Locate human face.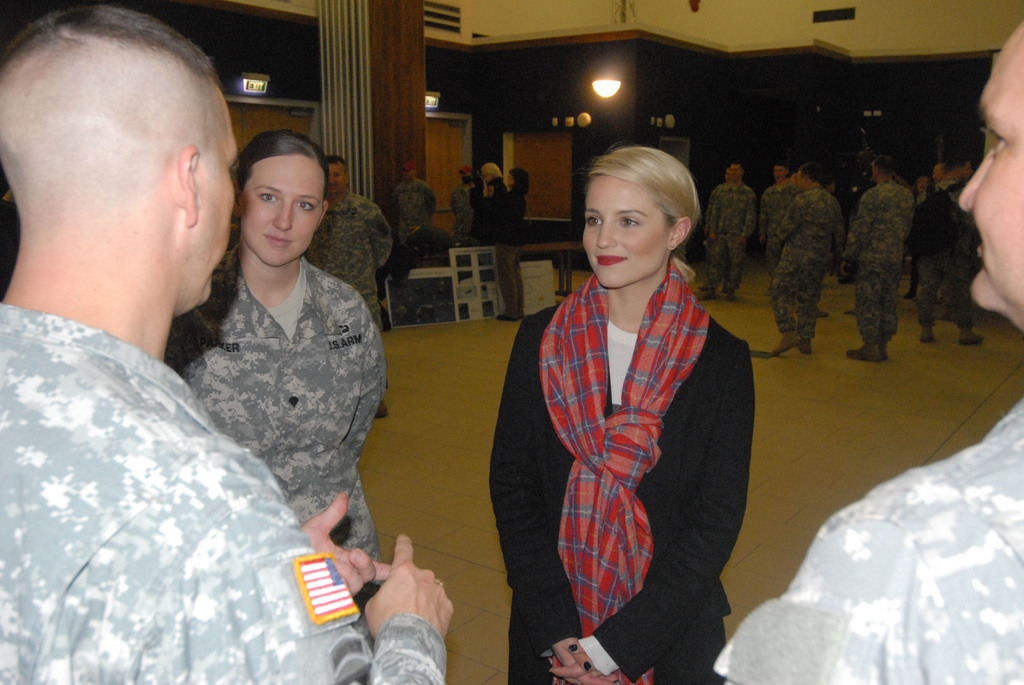
Bounding box: <region>773, 159, 793, 179</region>.
